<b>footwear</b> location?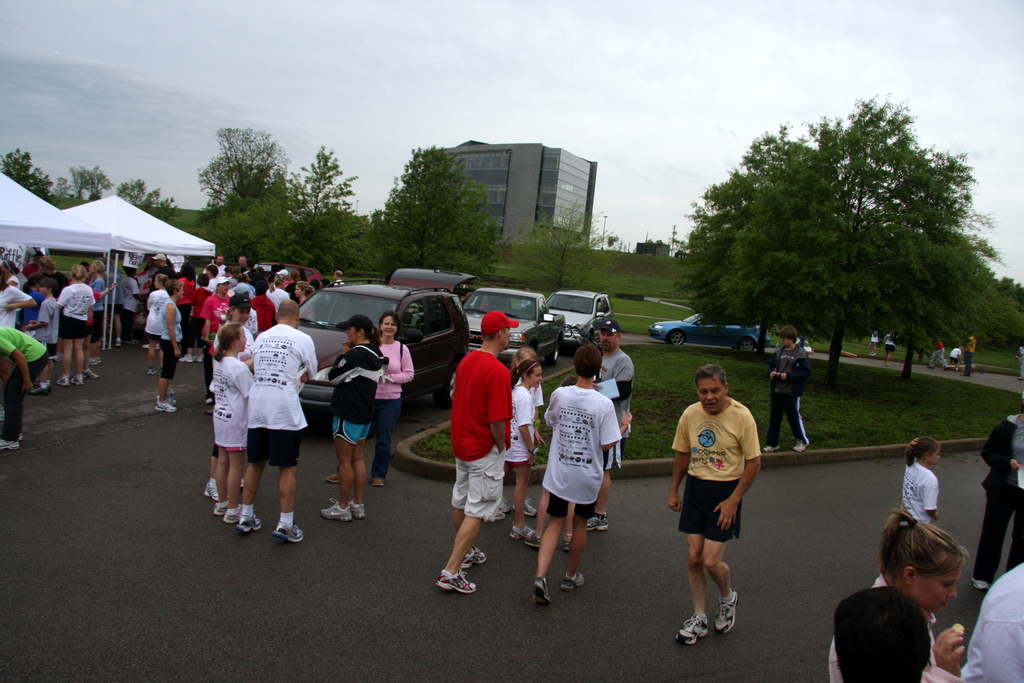
BBox(533, 576, 548, 604)
